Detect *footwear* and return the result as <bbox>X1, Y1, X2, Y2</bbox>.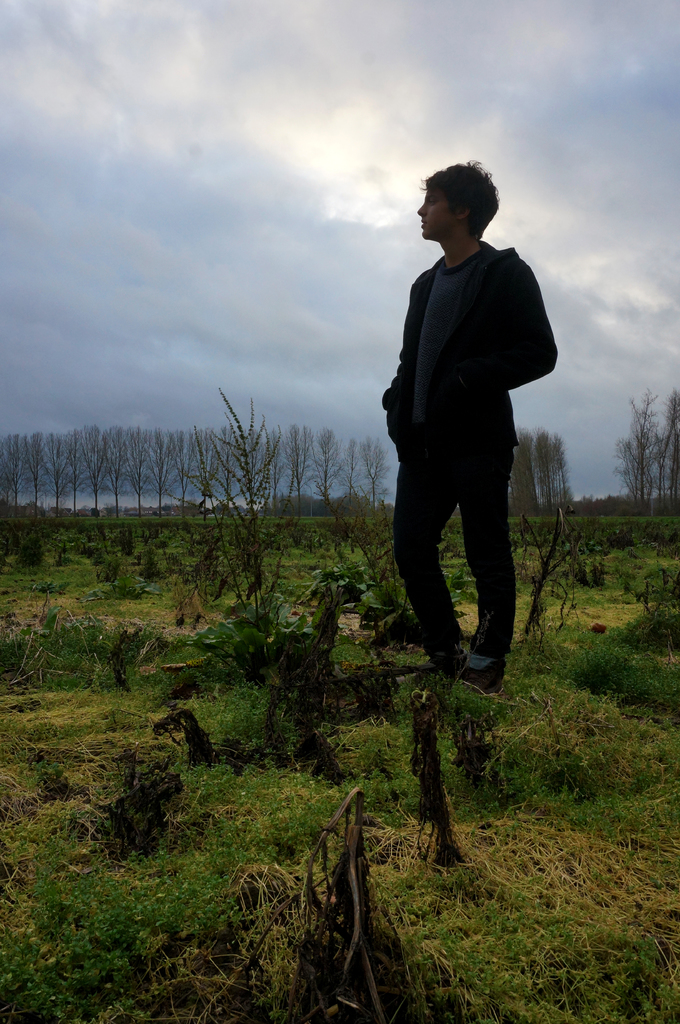
<bbox>457, 659, 508, 689</bbox>.
